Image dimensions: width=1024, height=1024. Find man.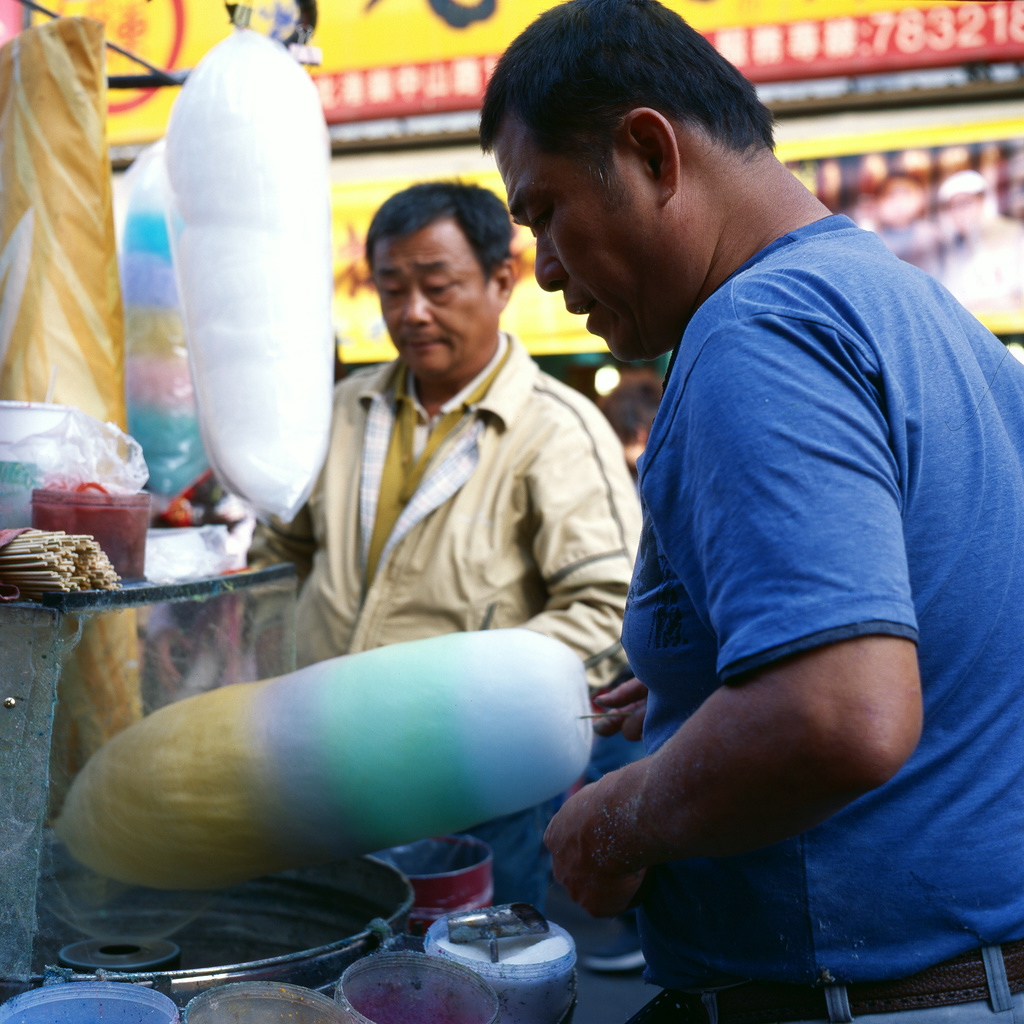
Rect(479, 0, 1023, 1023).
